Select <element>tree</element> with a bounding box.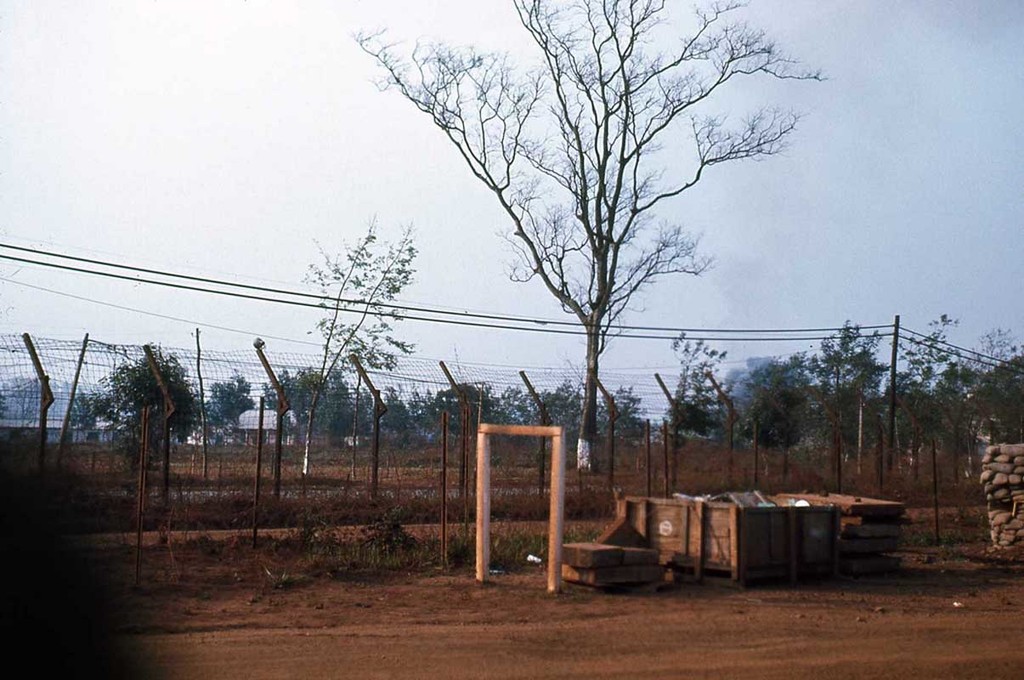
65:387:96:445.
